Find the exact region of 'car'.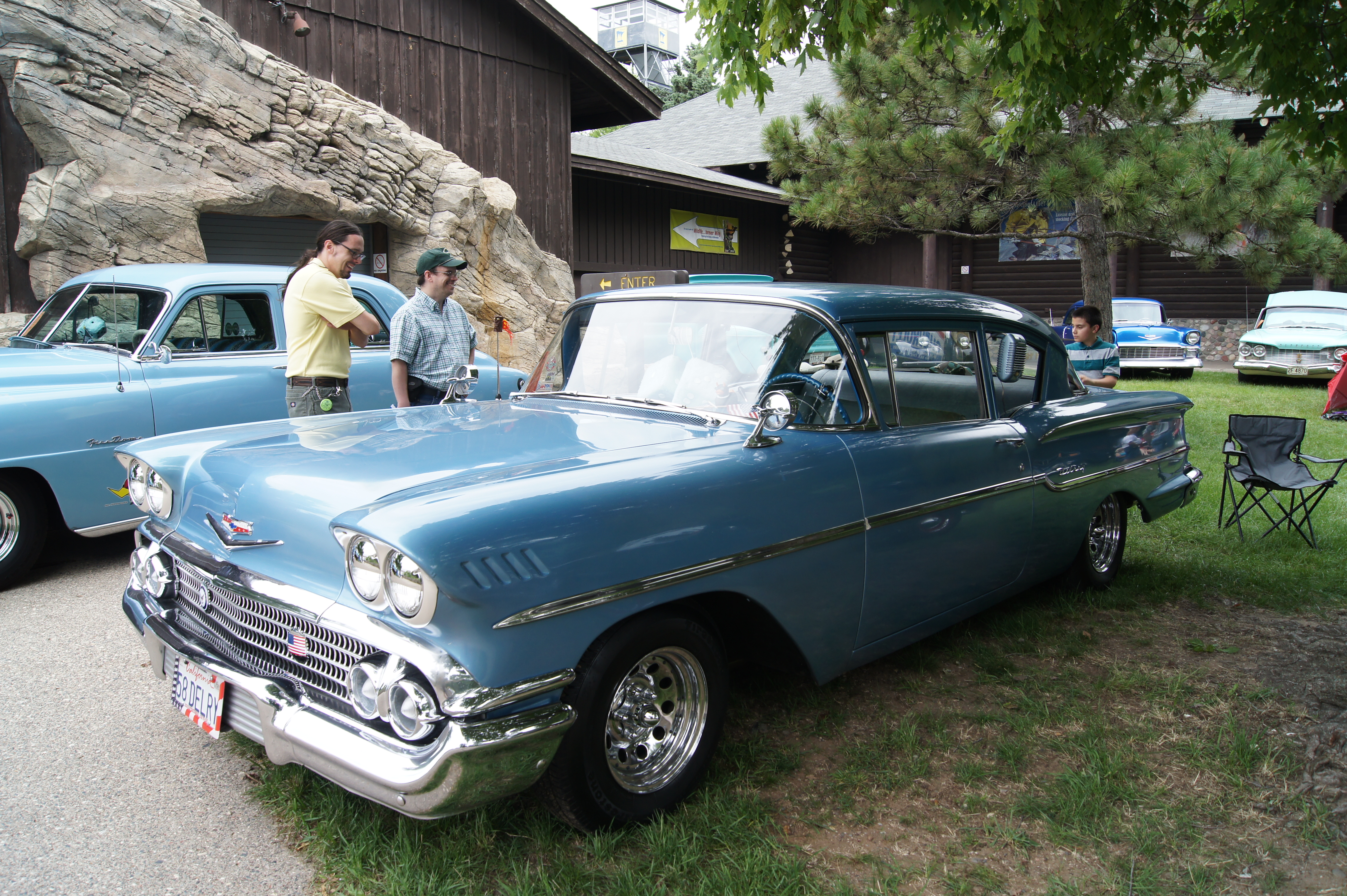
Exact region: box=[30, 85, 350, 244].
